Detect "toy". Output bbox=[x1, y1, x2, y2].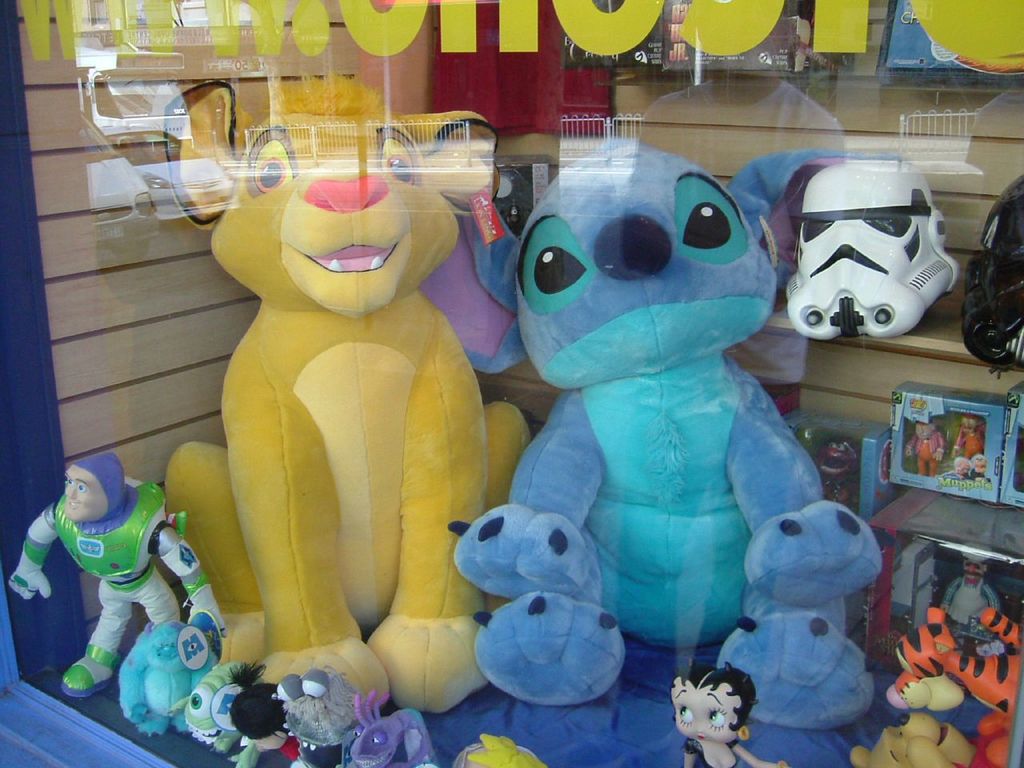
bbox=[453, 140, 885, 722].
